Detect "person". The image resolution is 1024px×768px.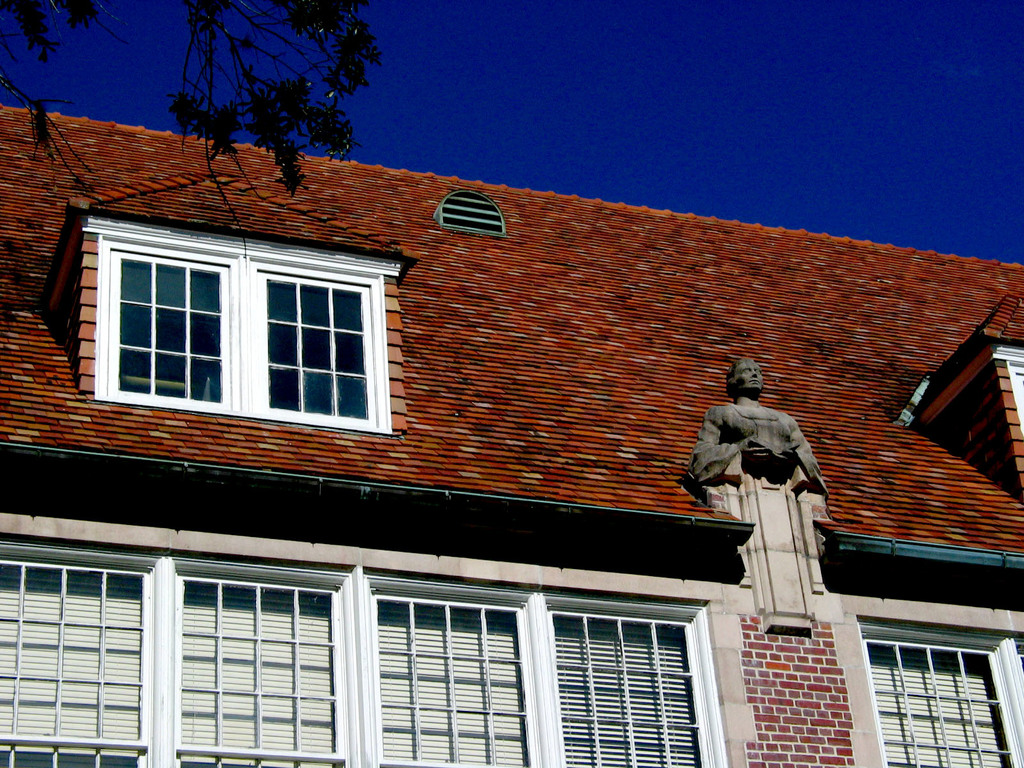
(694,364,818,538).
